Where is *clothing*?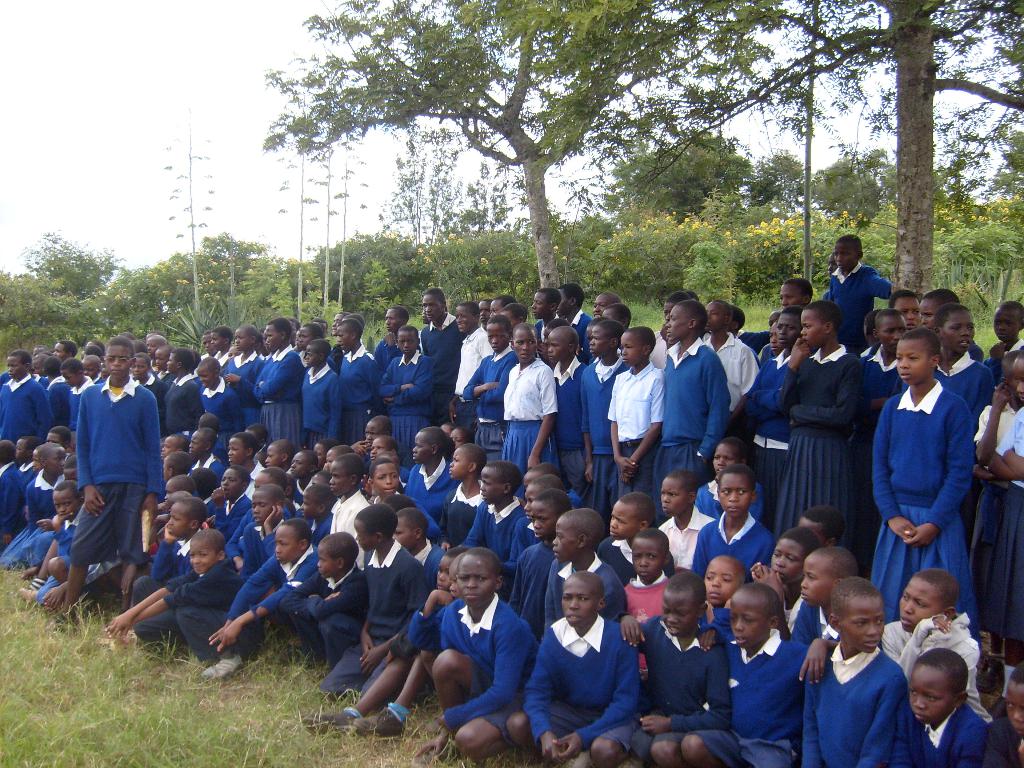
locate(460, 323, 503, 403).
